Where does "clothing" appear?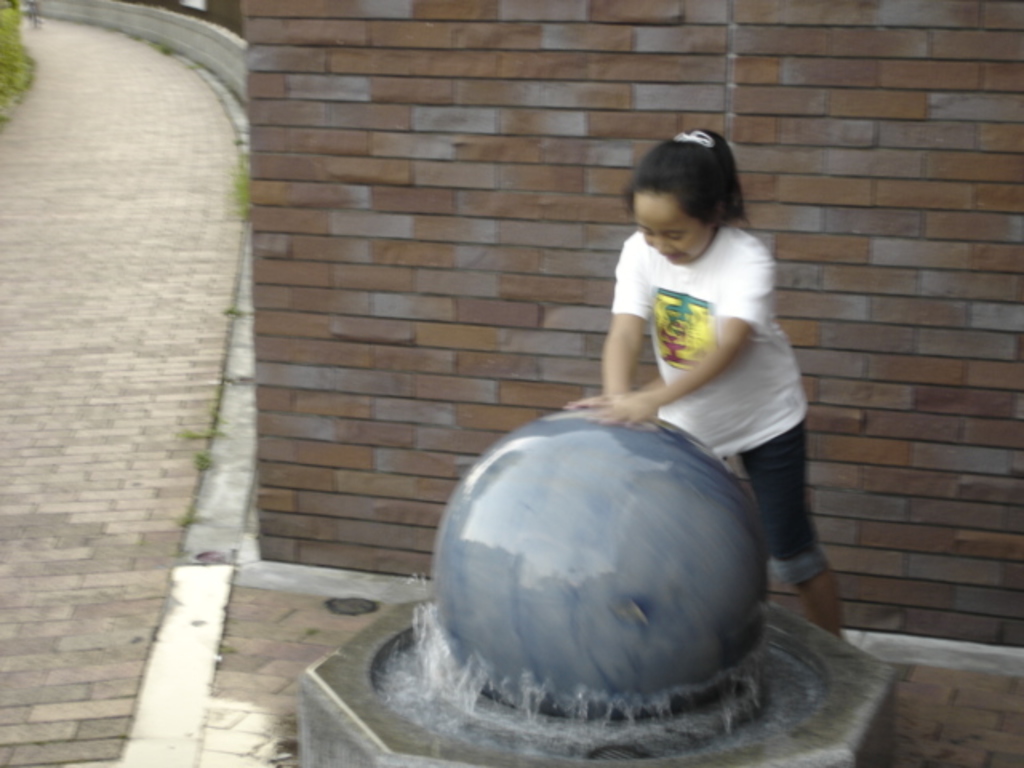
Appears at region(587, 192, 798, 501).
